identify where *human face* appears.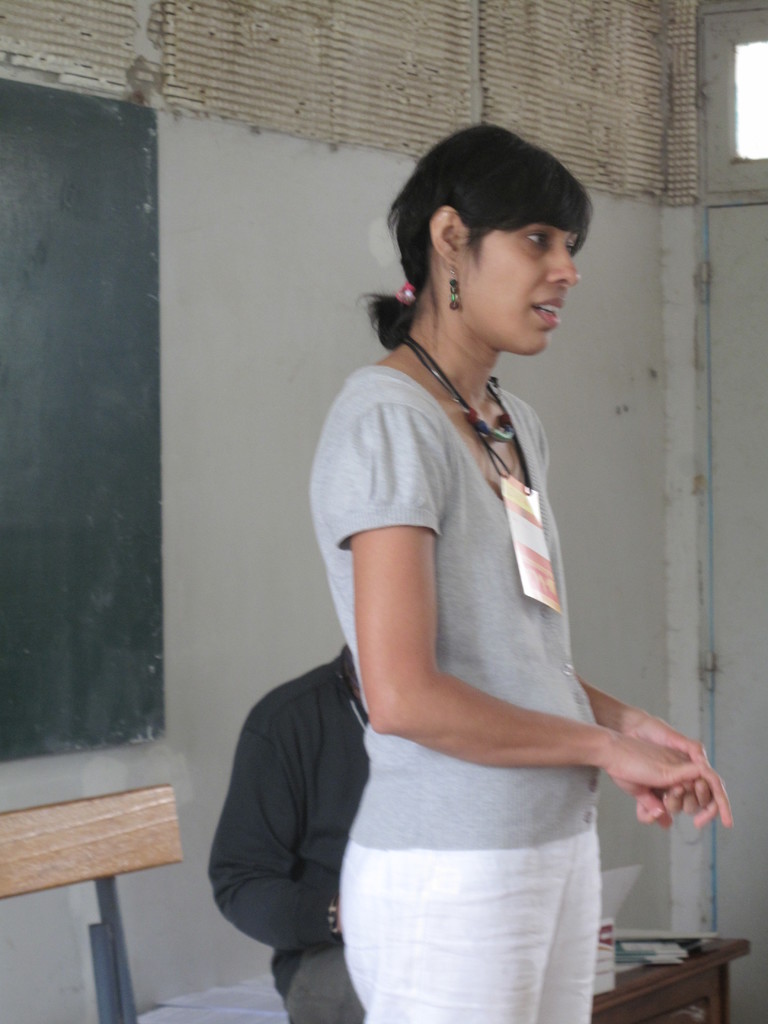
Appears at box=[469, 223, 577, 356].
